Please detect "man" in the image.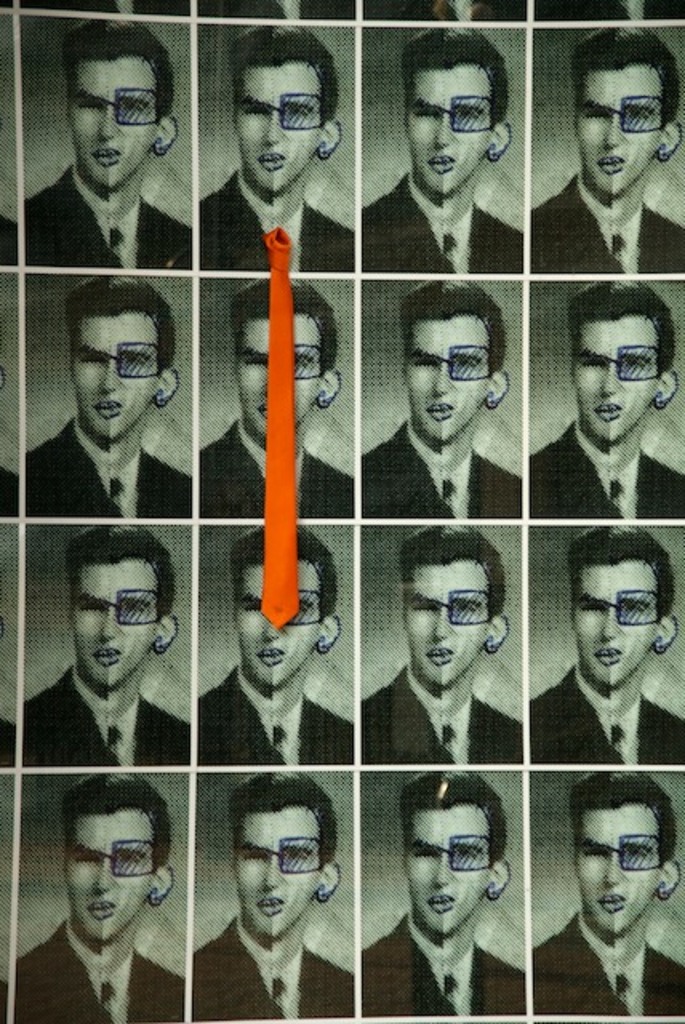
[0,211,16,267].
